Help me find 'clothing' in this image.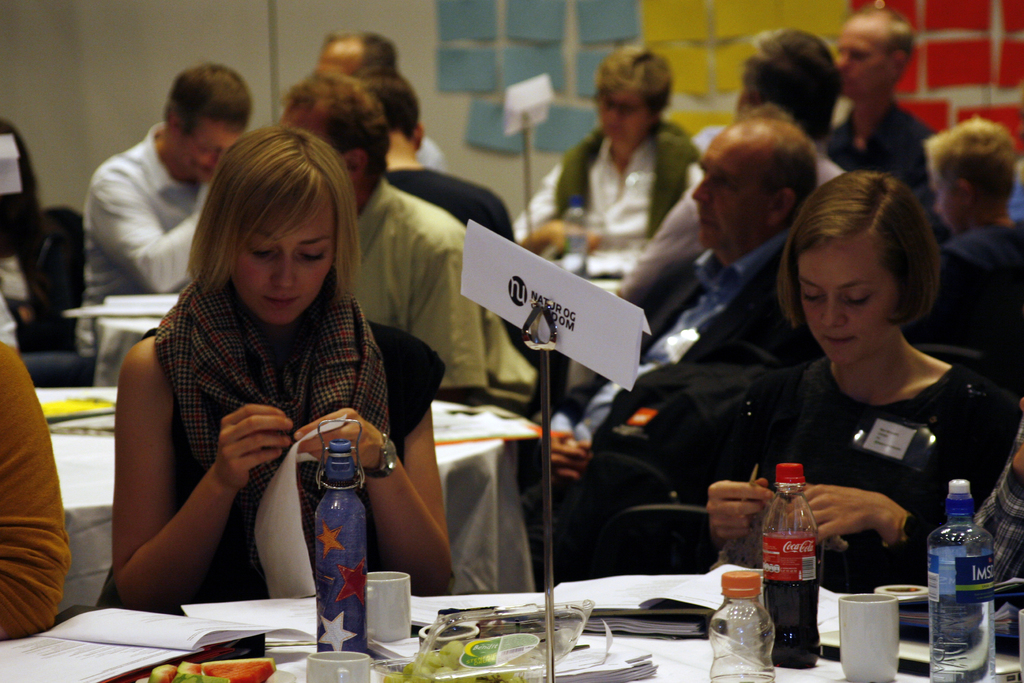
Found it: pyautogui.locateOnScreen(364, 181, 544, 386).
